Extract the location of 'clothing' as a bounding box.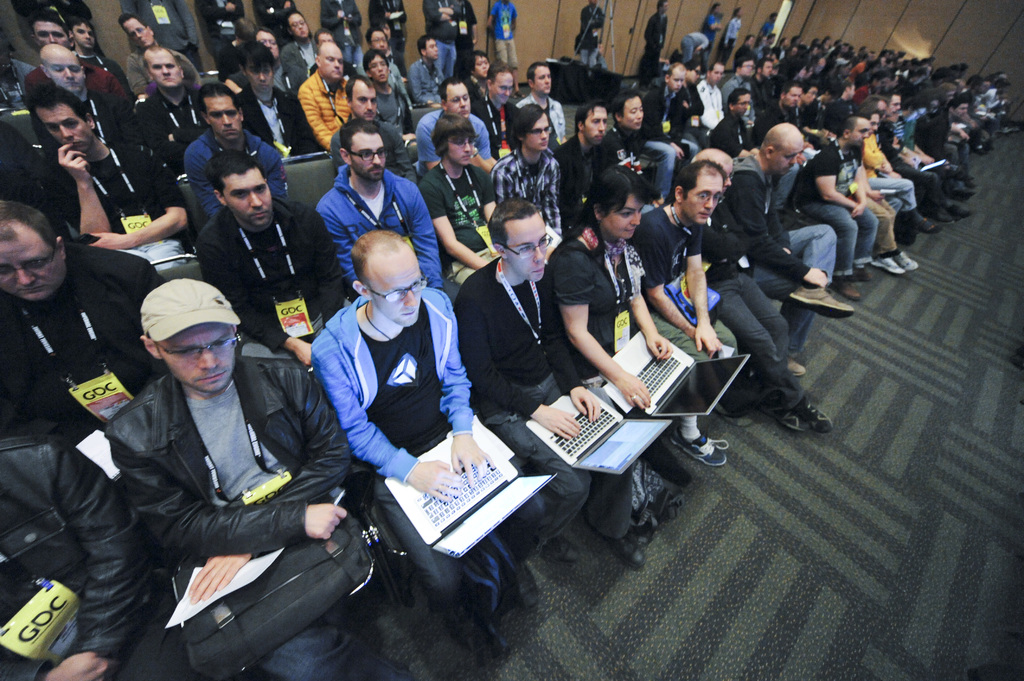
bbox=(575, 5, 601, 68).
